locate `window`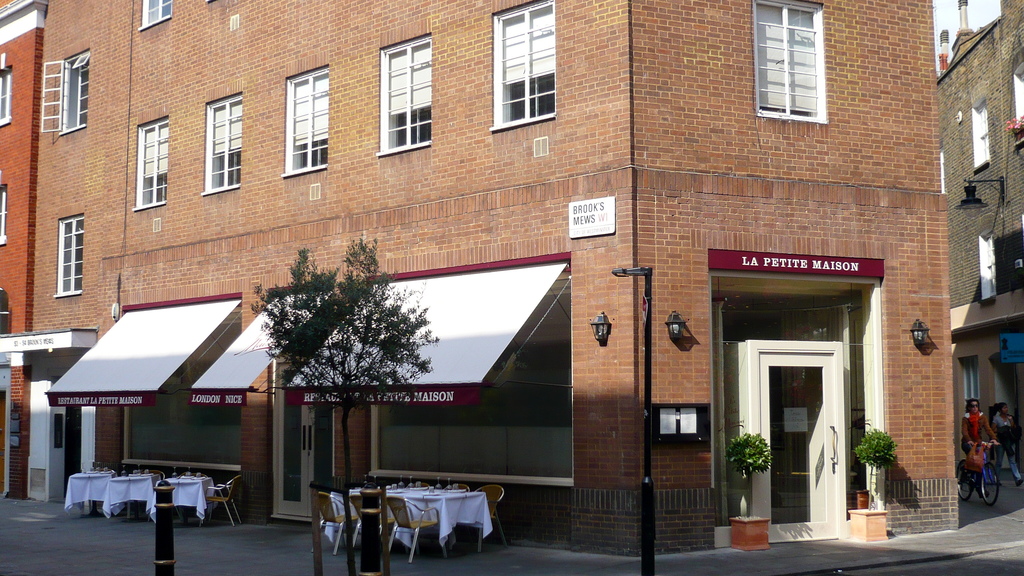
<region>754, 2, 826, 123</region>
